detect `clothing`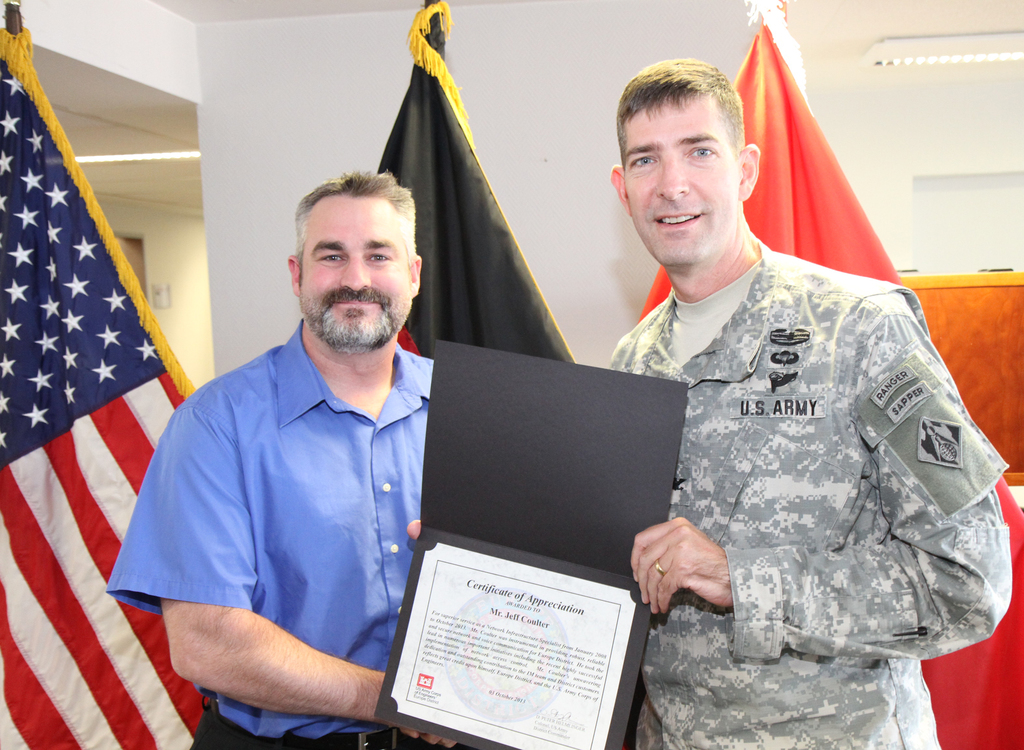
locate(104, 320, 461, 749)
